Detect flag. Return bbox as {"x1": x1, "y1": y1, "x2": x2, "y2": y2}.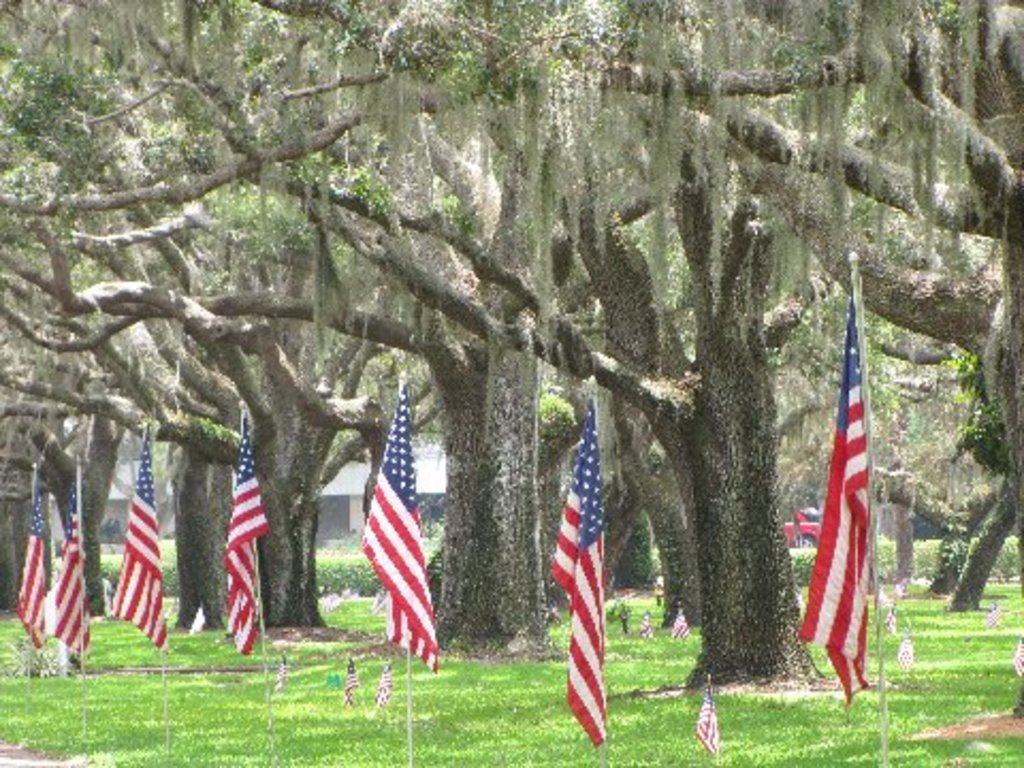
{"x1": 43, "y1": 469, "x2": 96, "y2": 659}.
